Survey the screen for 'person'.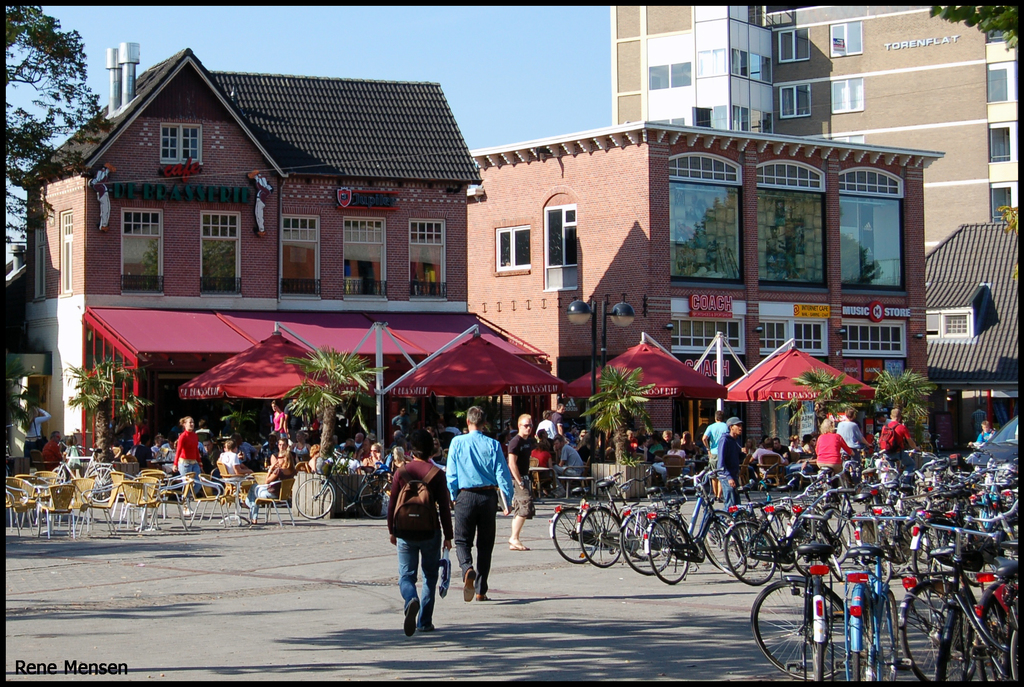
Survey found: [505, 414, 536, 547].
